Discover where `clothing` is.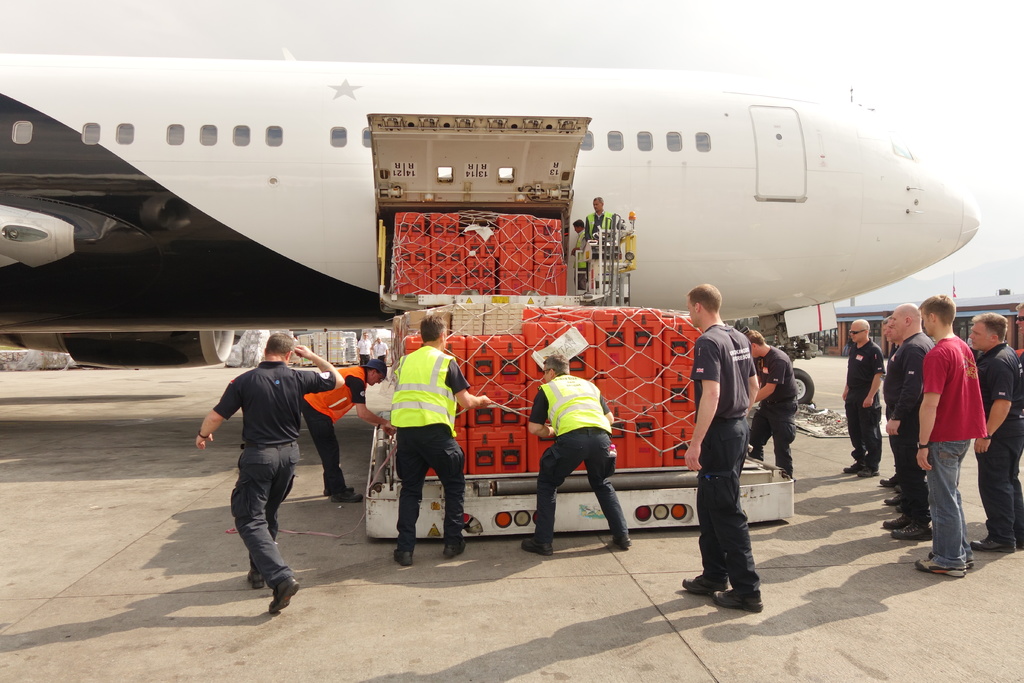
Discovered at Rect(300, 357, 367, 472).
